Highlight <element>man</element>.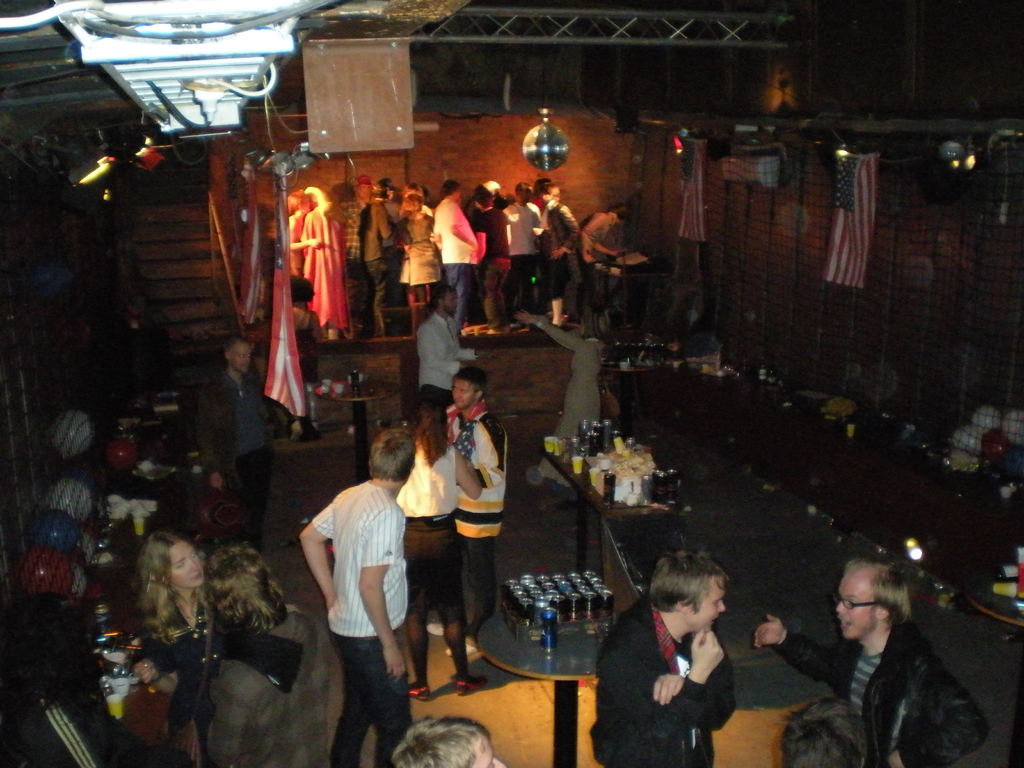
Highlighted region: 444,364,516,662.
